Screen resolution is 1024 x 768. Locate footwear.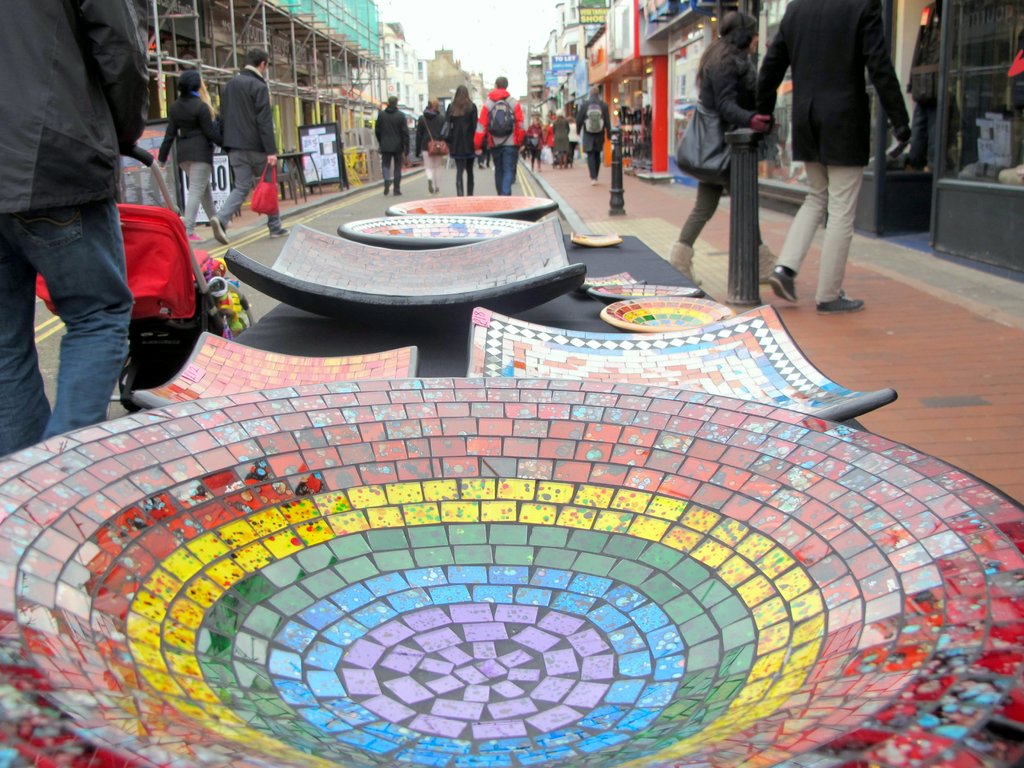
bbox(425, 180, 430, 193).
